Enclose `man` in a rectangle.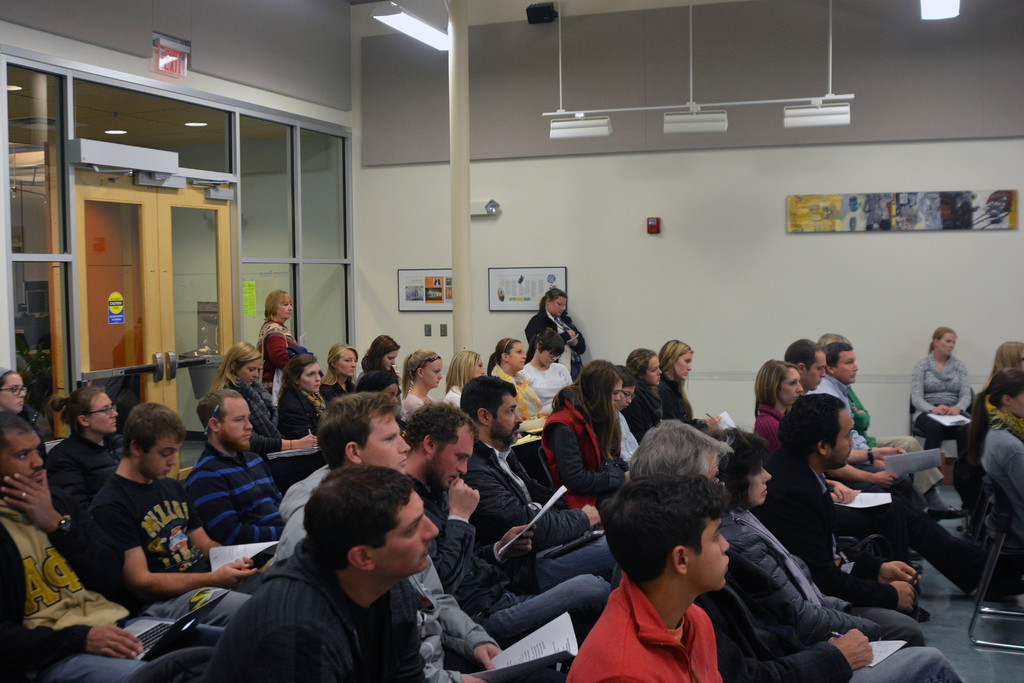
BBox(401, 404, 620, 642).
